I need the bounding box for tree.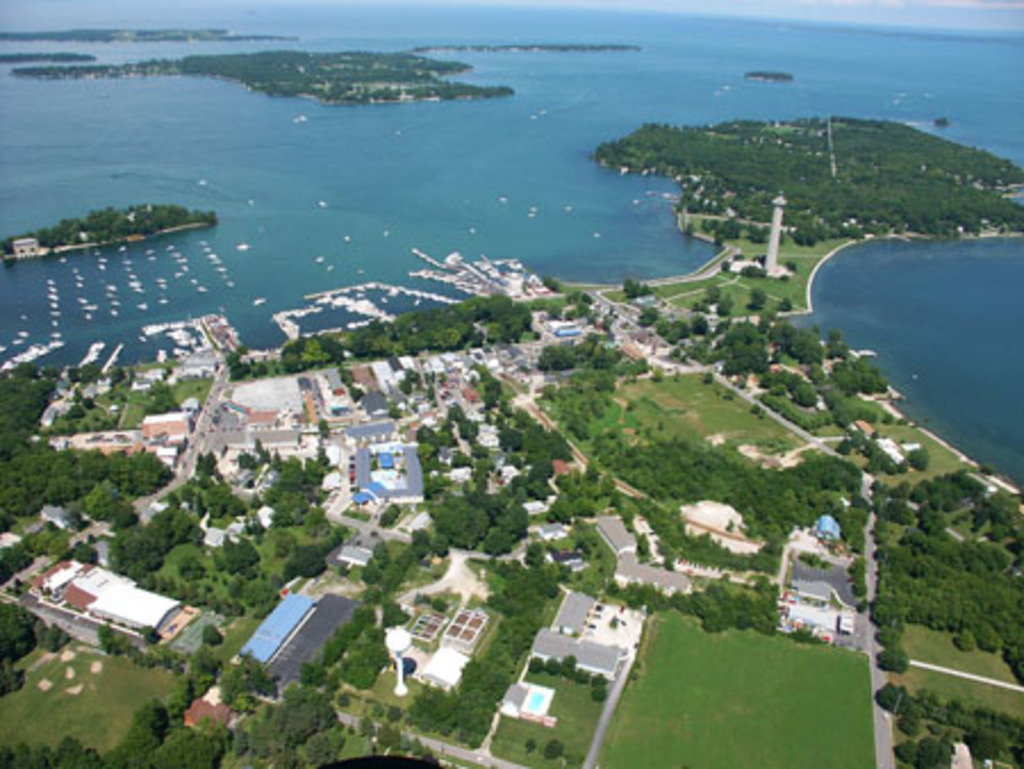
Here it is: (287, 303, 523, 366).
